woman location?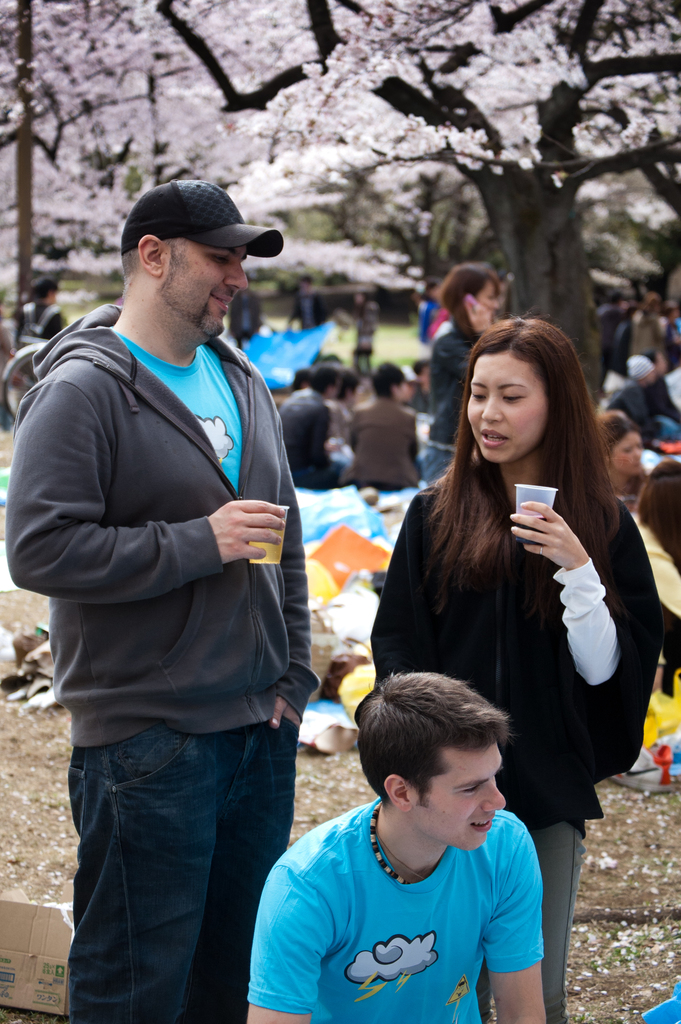
select_region(418, 260, 504, 487)
